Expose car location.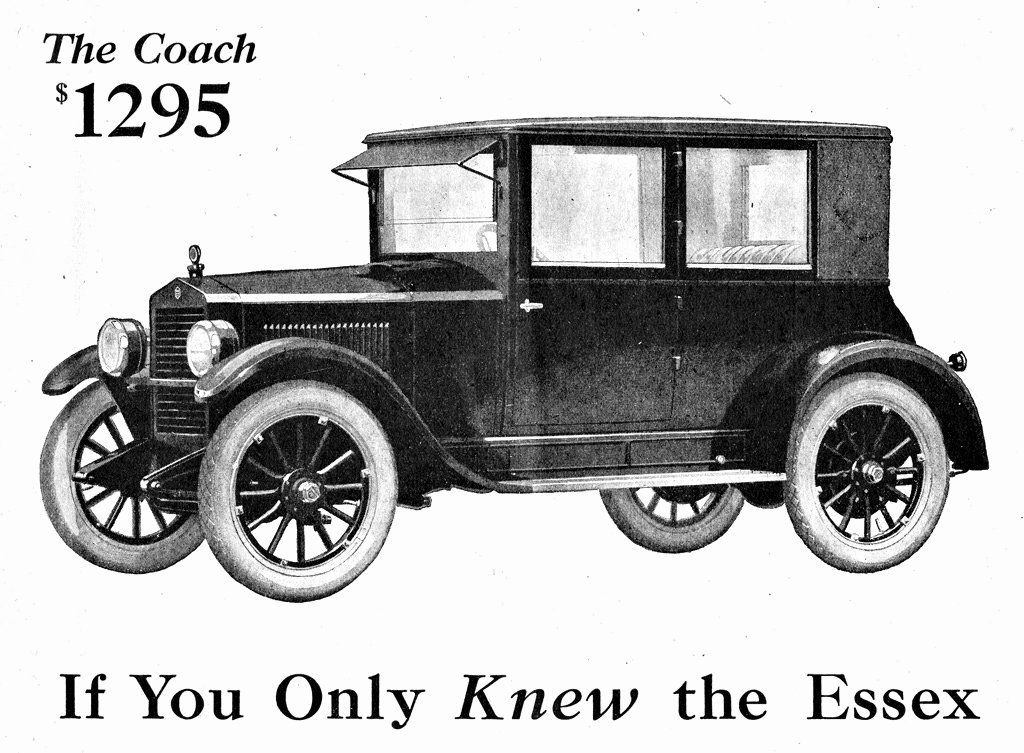
Exposed at l=39, t=117, r=991, b=602.
